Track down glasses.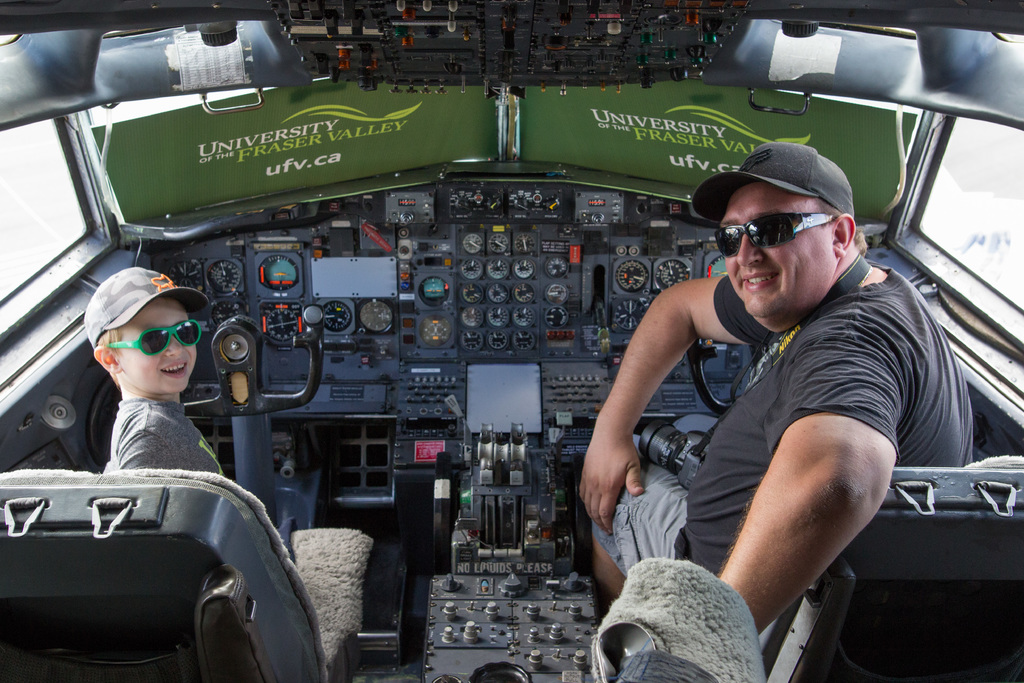
Tracked to region(728, 207, 857, 257).
